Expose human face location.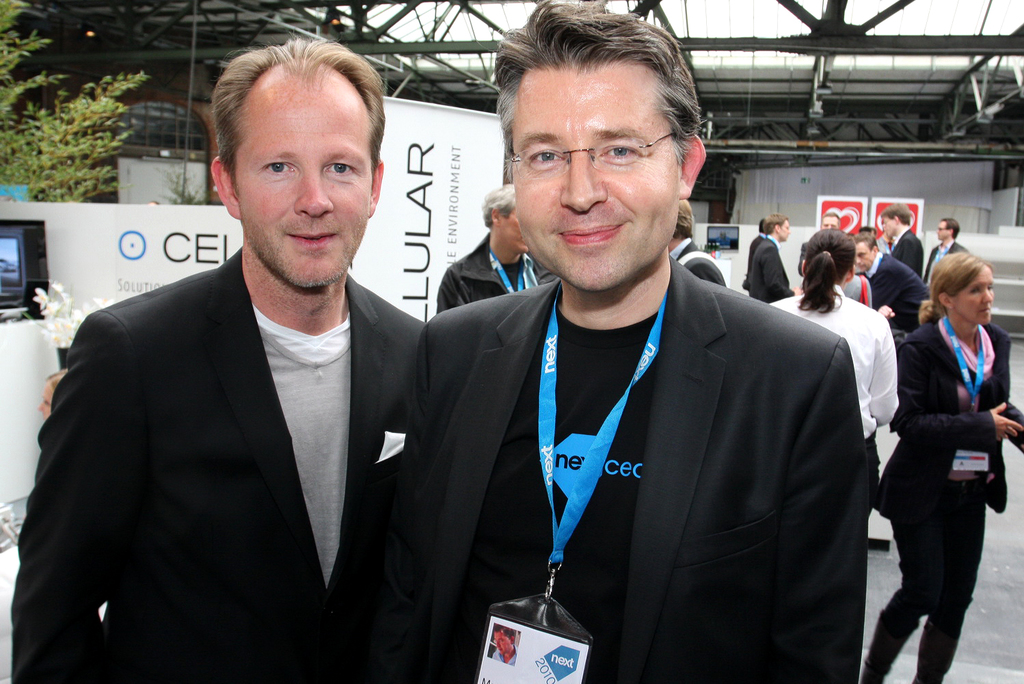
Exposed at region(775, 217, 791, 243).
